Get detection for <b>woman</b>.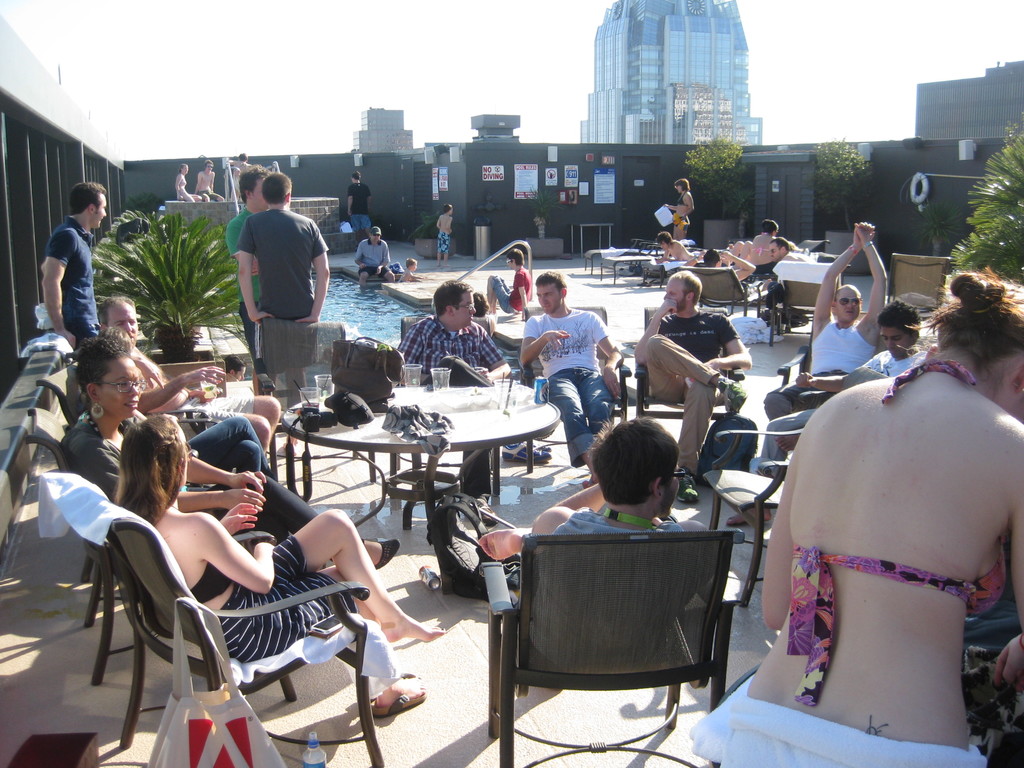
Detection: 109/410/441/721.
